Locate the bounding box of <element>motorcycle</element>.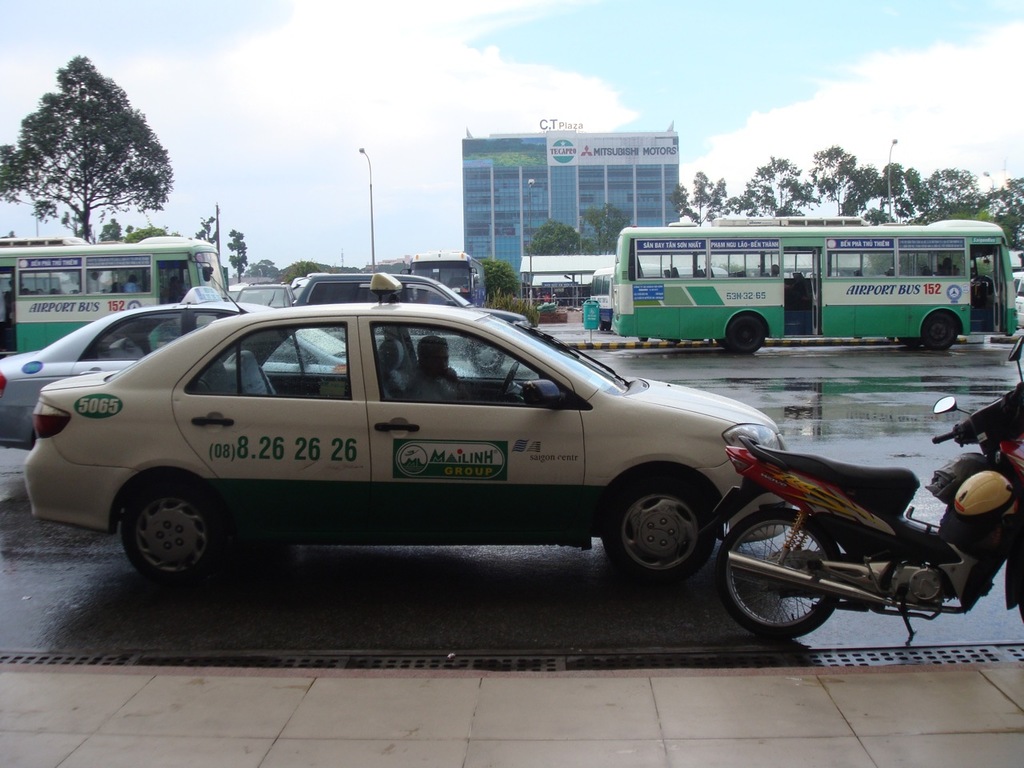
Bounding box: rect(706, 333, 1023, 638).
